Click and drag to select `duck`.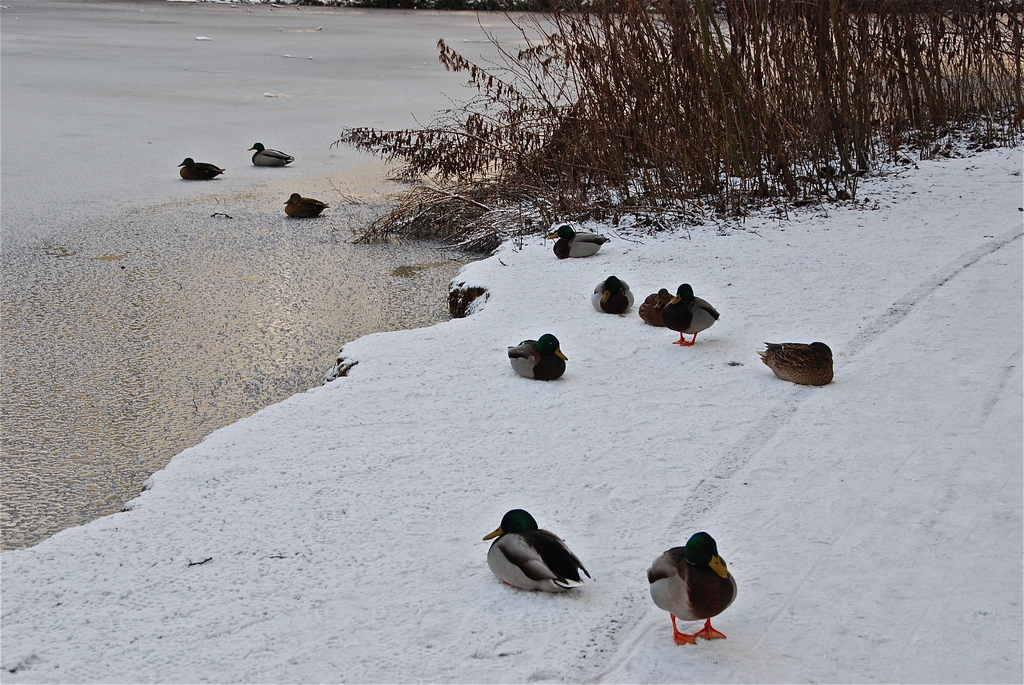
Selection: left=751, top=336, right=840, bottom=384.
